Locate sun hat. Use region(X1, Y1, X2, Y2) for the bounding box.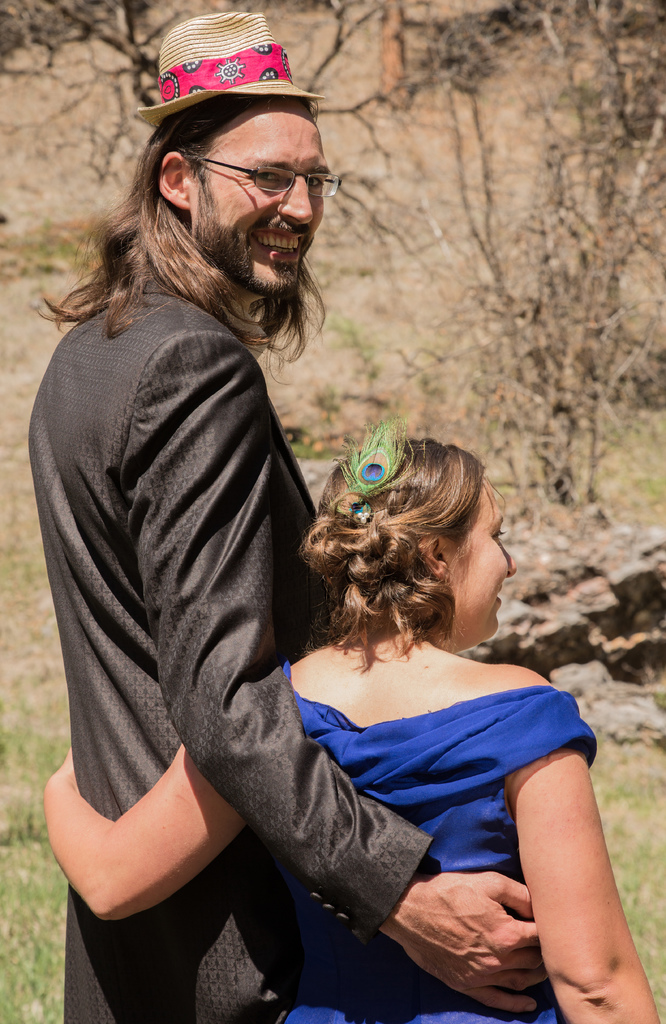
region(134, 10, 324, 127).
